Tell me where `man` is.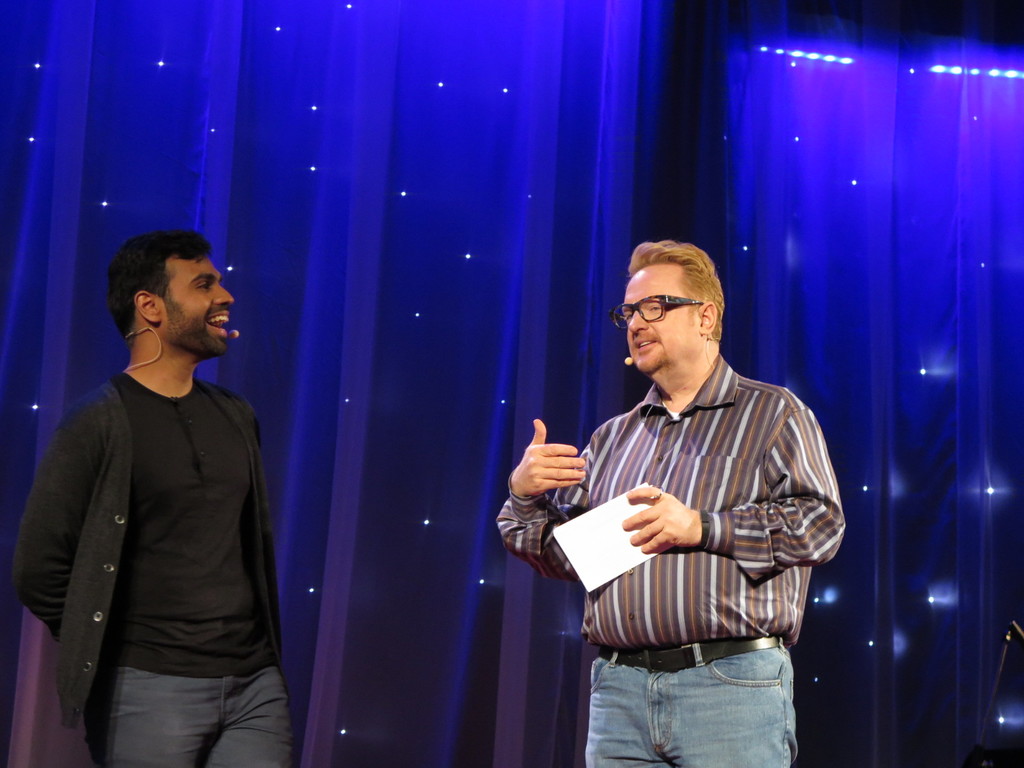
`man` is at BBox(8, 234, 293, 766).
